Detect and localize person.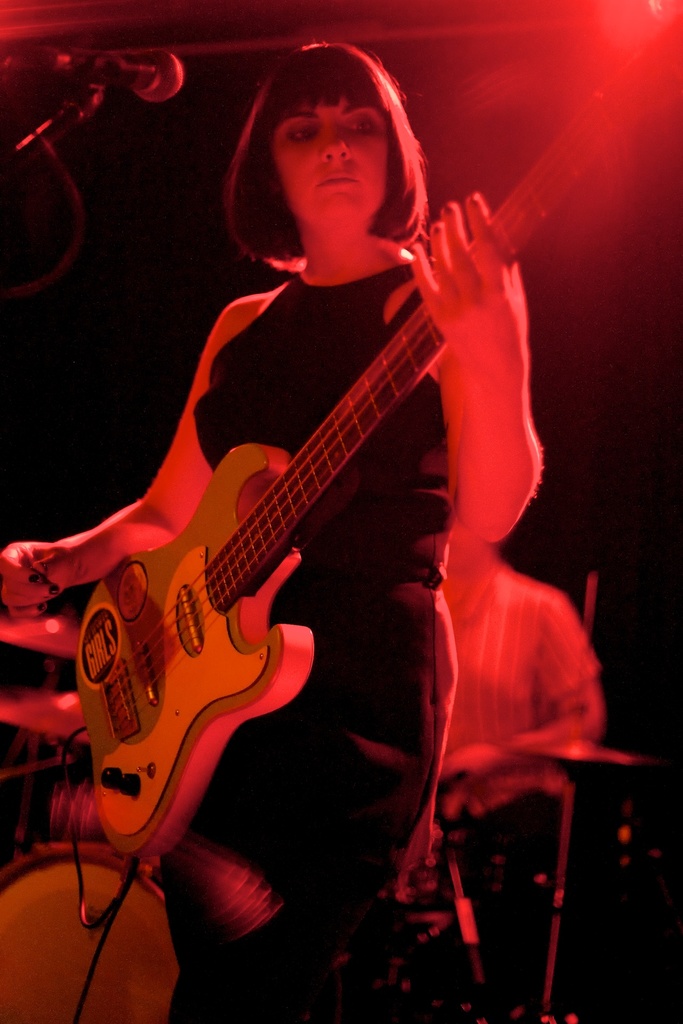
Localized at pyautogui.locateOnScreen(86, 56, 567, 915).
